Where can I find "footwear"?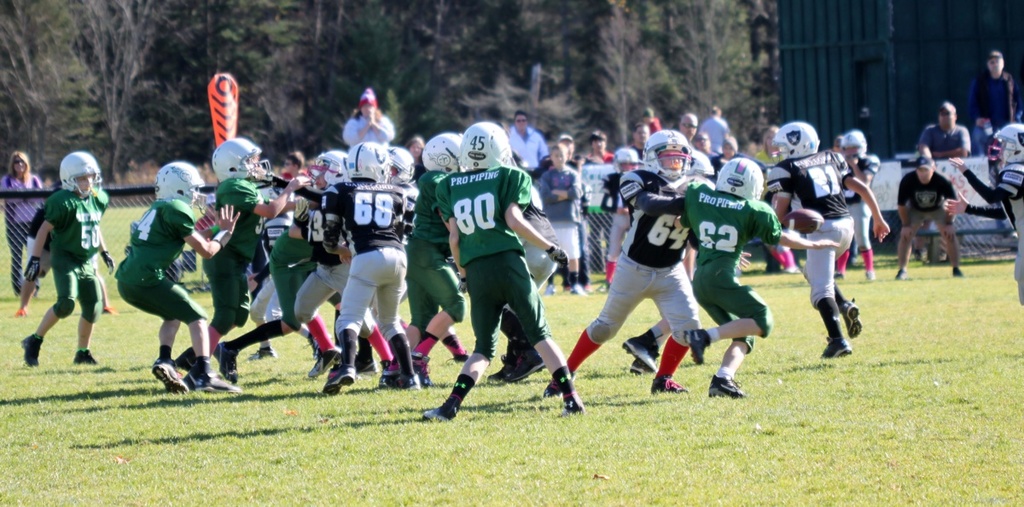
You can find it at {"x1": 375, "y1": 365, "x2": 401, "y2": 385}.
